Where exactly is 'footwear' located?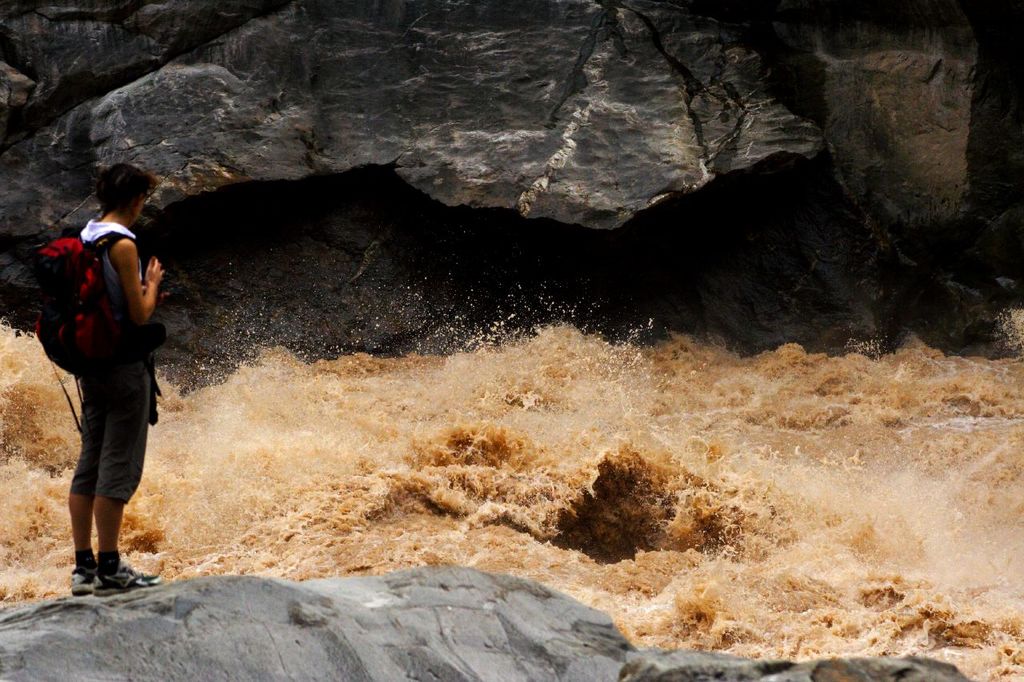
Its bounding box is (69, 555, 98, 592).
